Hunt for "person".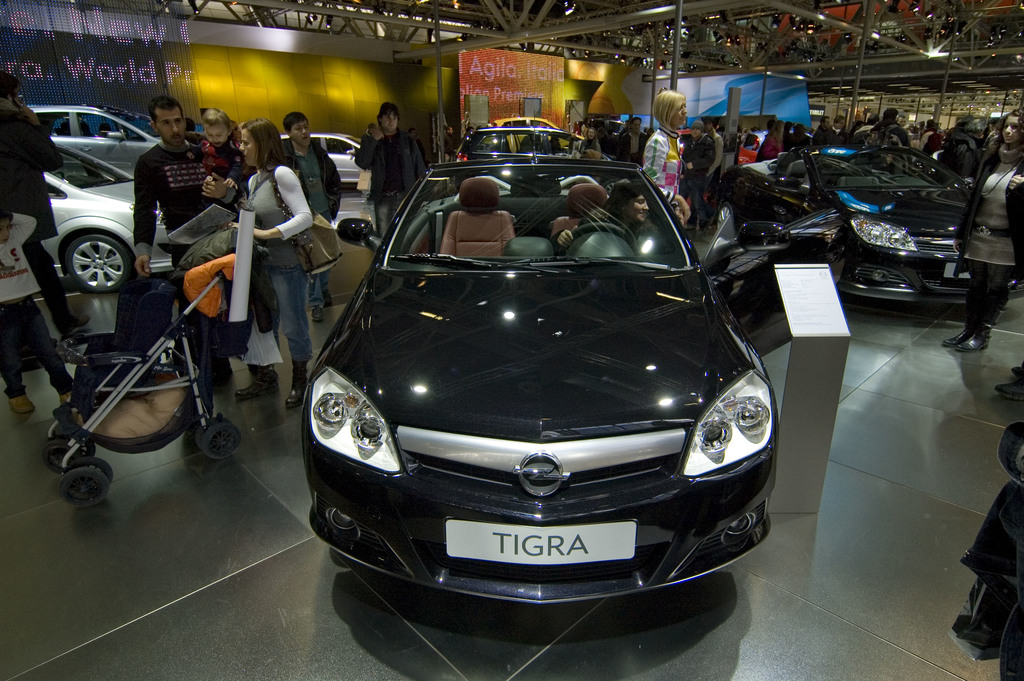
Hunted down at bbox=(0, 71, 70, 335).
